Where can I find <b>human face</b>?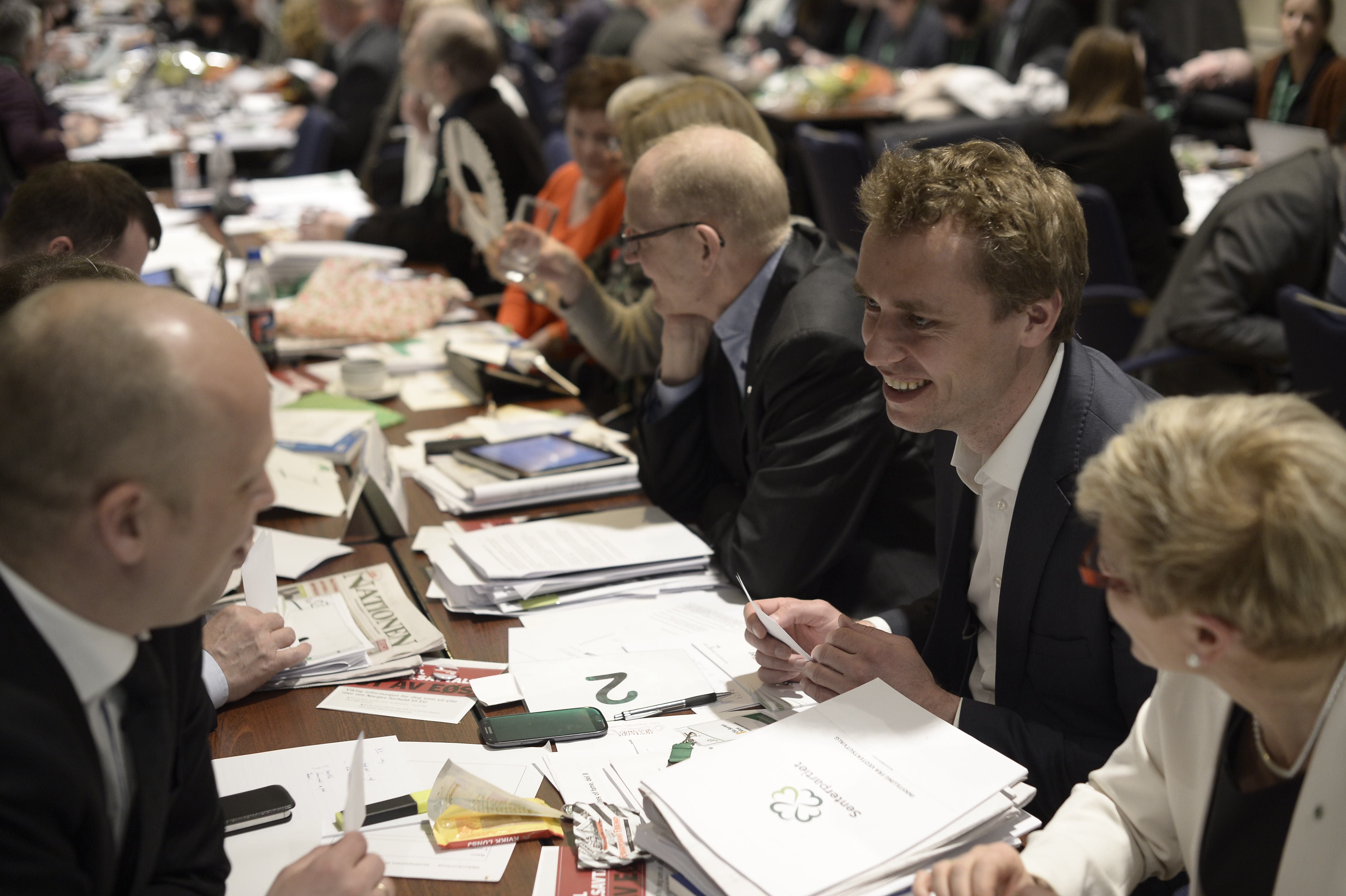
You can find it at box=[169, 46, 191, 88].
